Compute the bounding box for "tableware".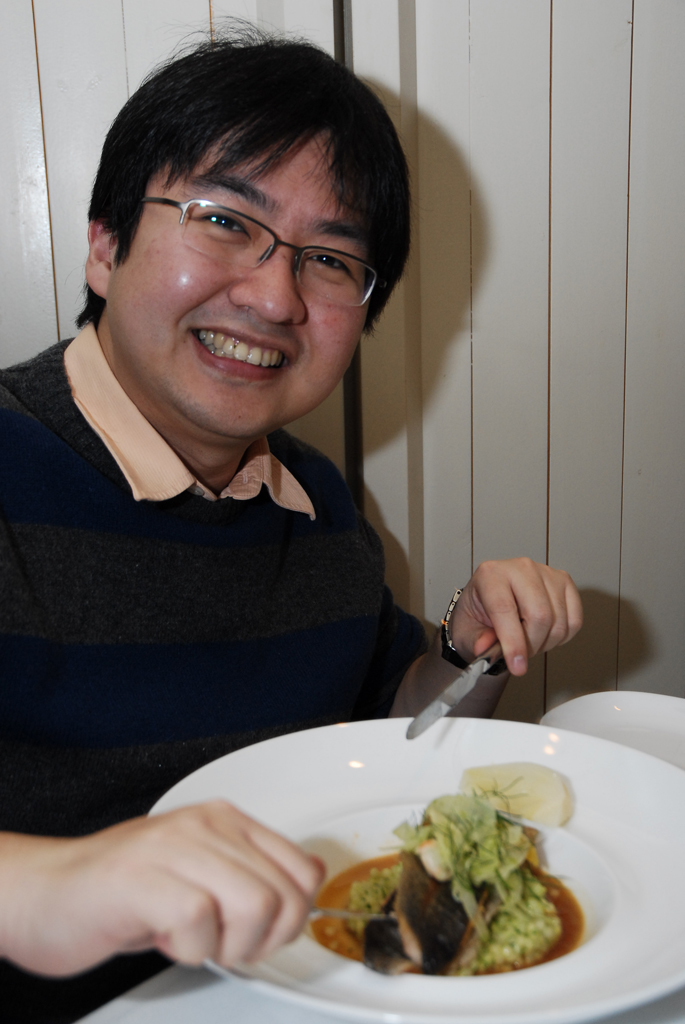
[left=405, top=648, right=524, bottom=732].
